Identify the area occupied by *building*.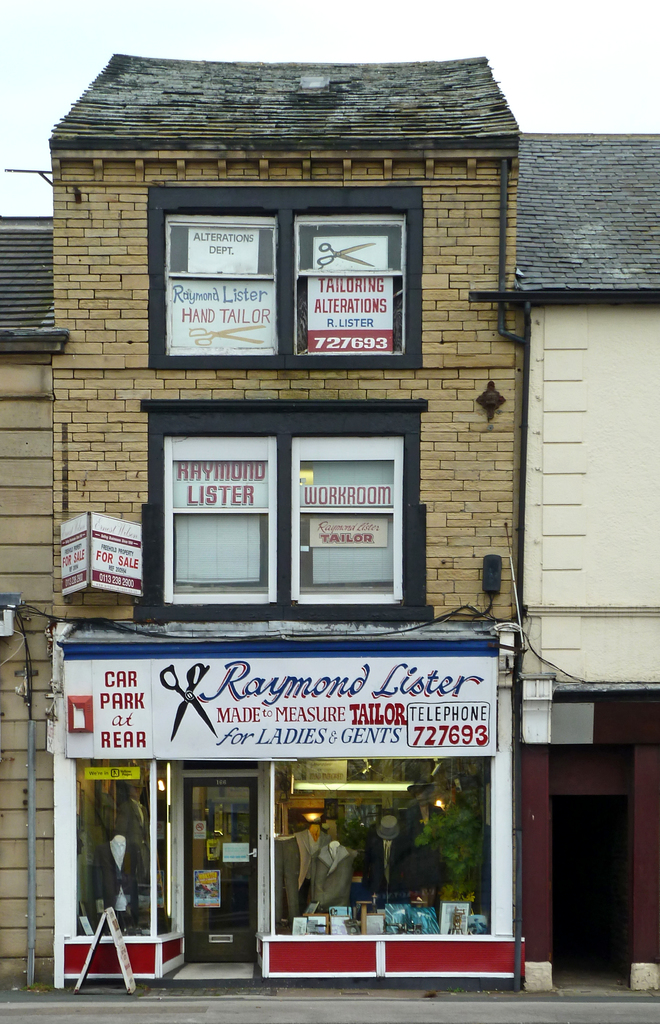
Area: bbox(0, 214, 70, 991).
